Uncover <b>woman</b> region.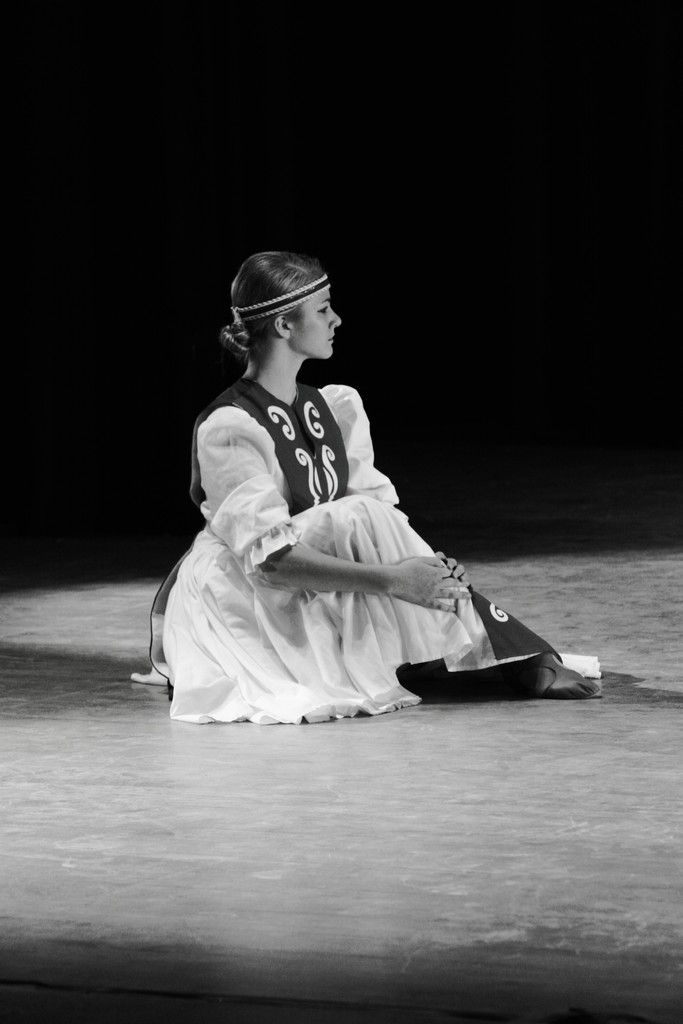
Uncovered: [168, 241, 538, 751].
